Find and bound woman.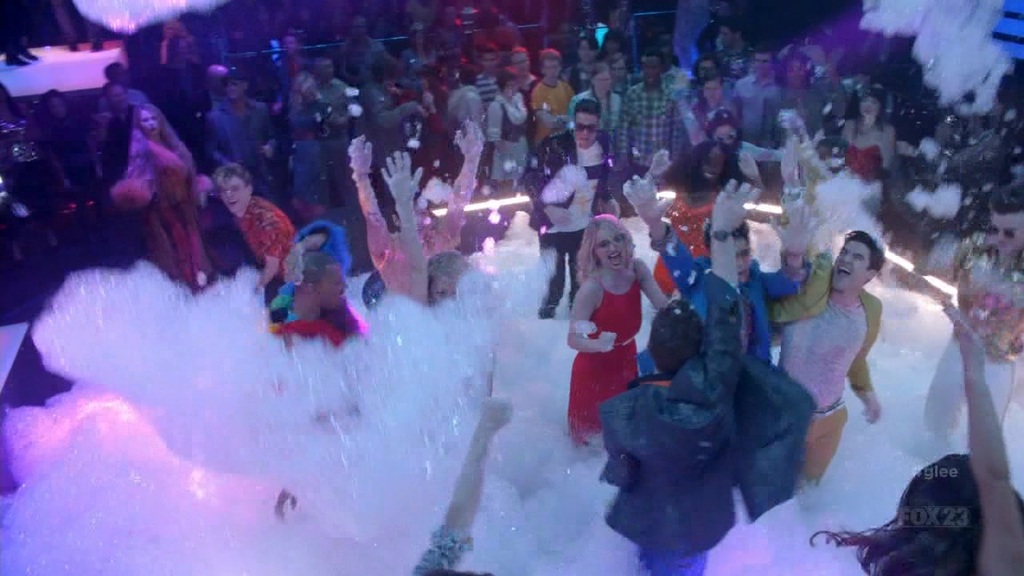
Bound: {"x1": 842, "y1": 88, "x2": 899, "y2": 181}.
